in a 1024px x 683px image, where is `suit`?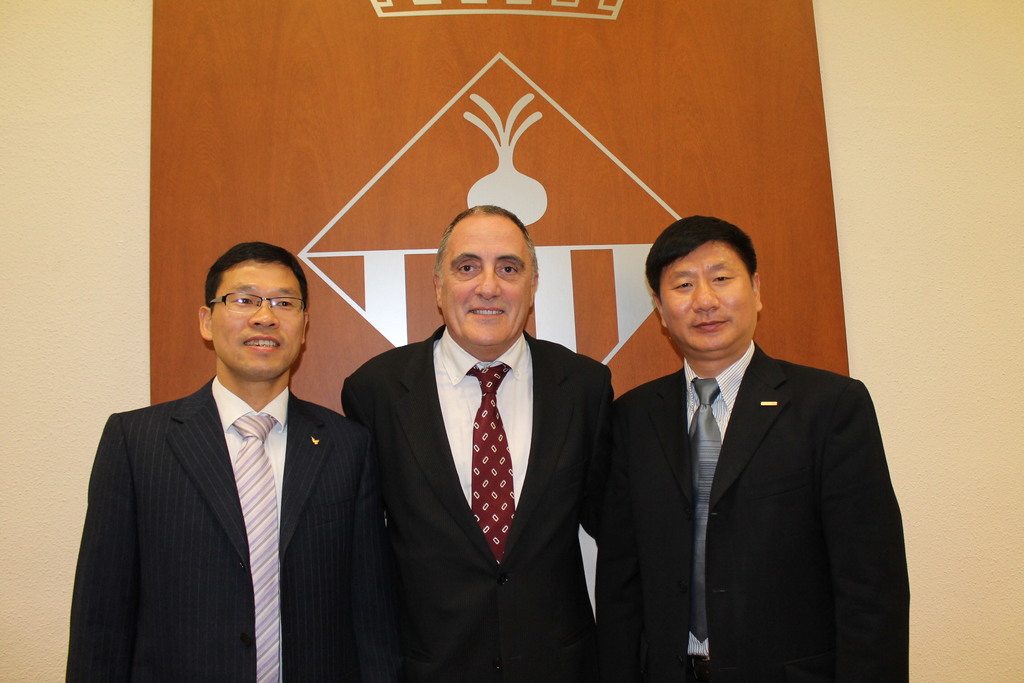
rect(593, 358, 909, 682).
